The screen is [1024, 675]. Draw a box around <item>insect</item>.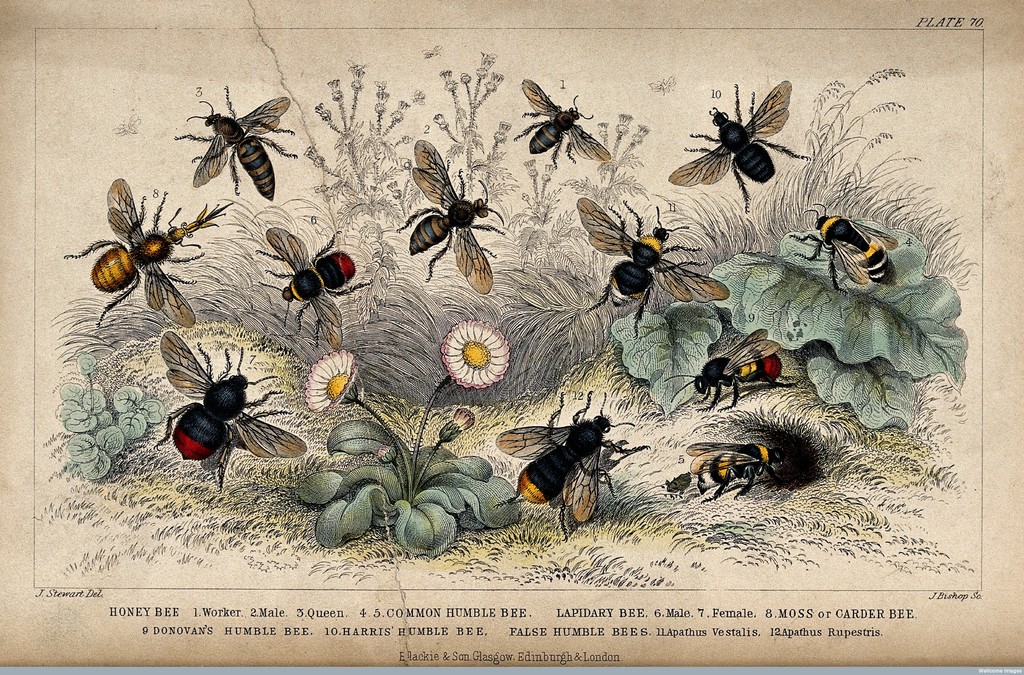
(790, 202, 899, 291).
